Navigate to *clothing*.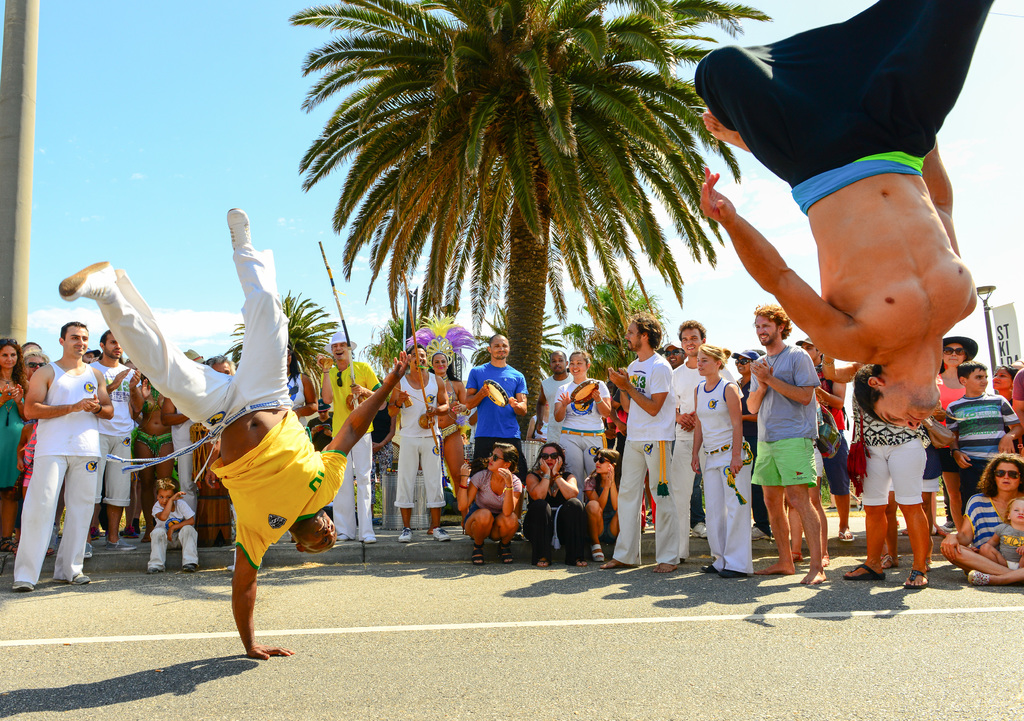
Navigation target: region(692, 376, 755, 575).
